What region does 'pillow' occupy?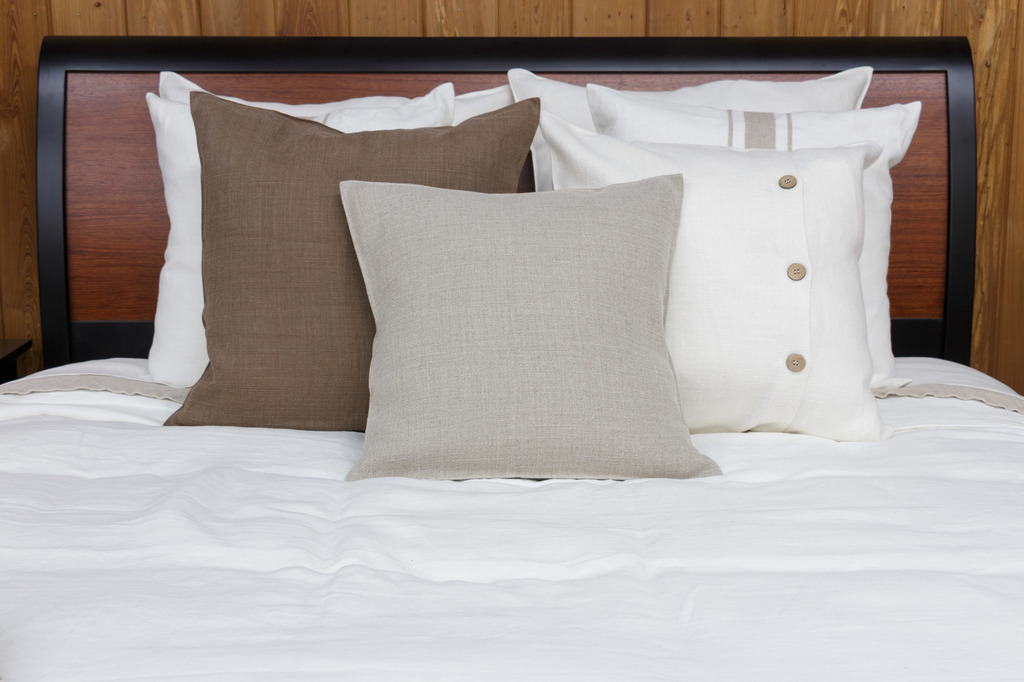
[left=498, top=68, right=871, bottom=195].
